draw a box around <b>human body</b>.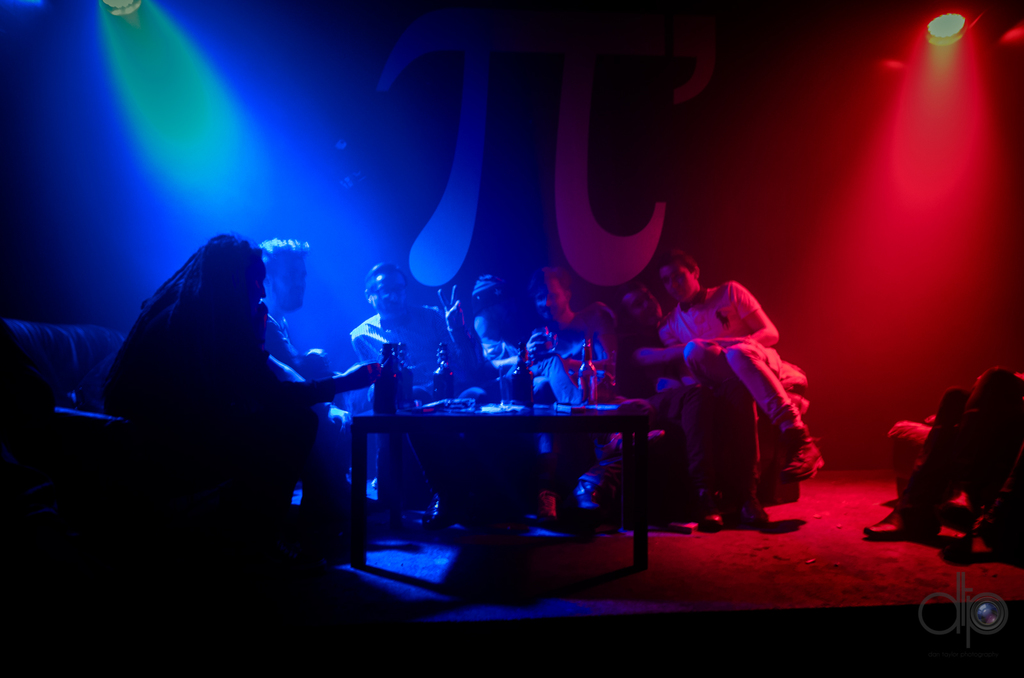
BBox(866, 362, 1023, 552).
